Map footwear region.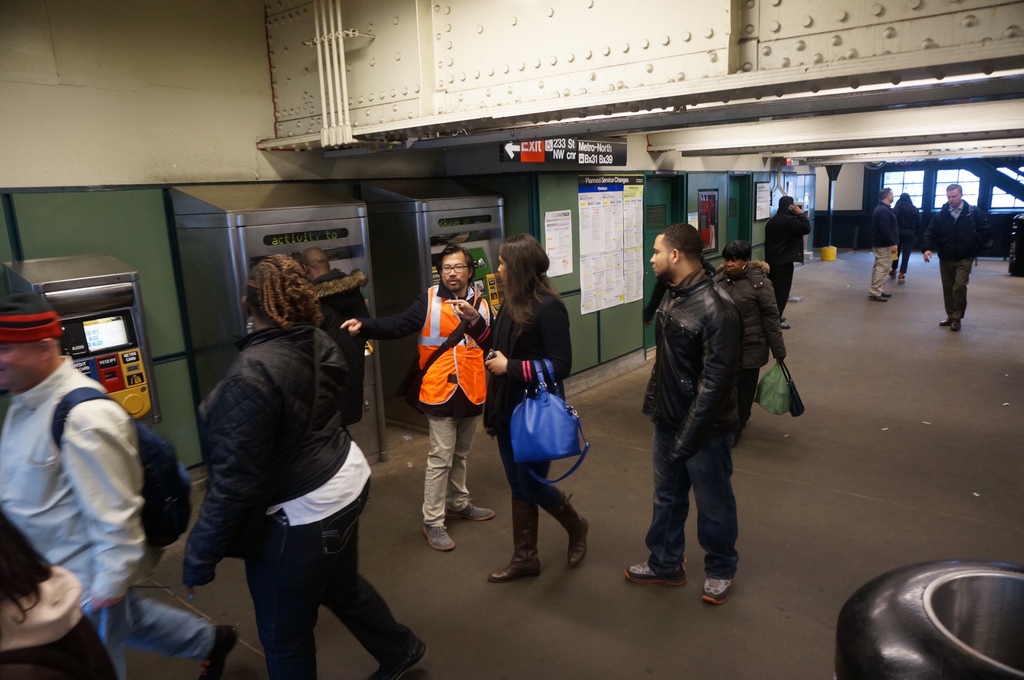
Mapped to locate(940, 317, 953, 329).
